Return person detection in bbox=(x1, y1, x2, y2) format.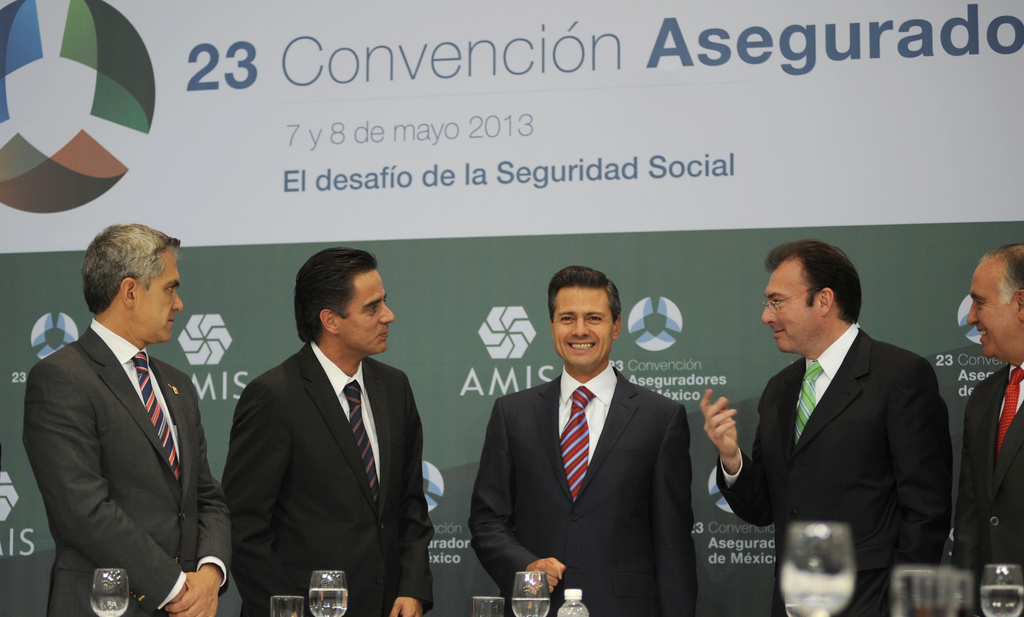
bbox=(694, 246, 954, 616).
